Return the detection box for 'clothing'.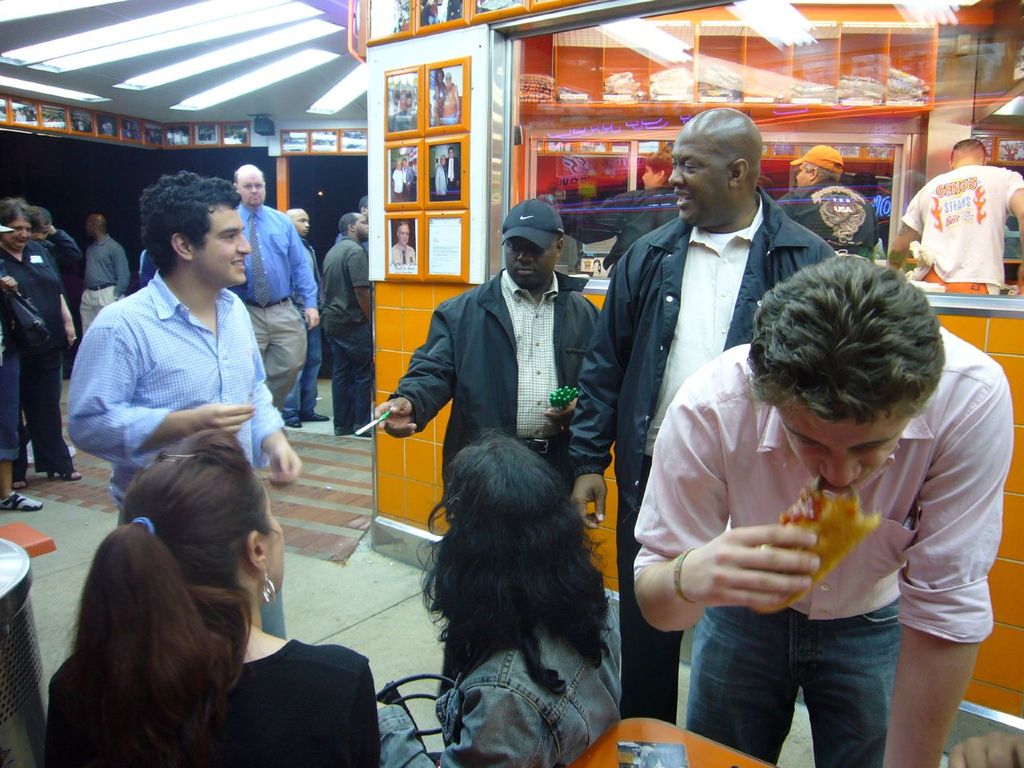
[909,162,1017,287].
